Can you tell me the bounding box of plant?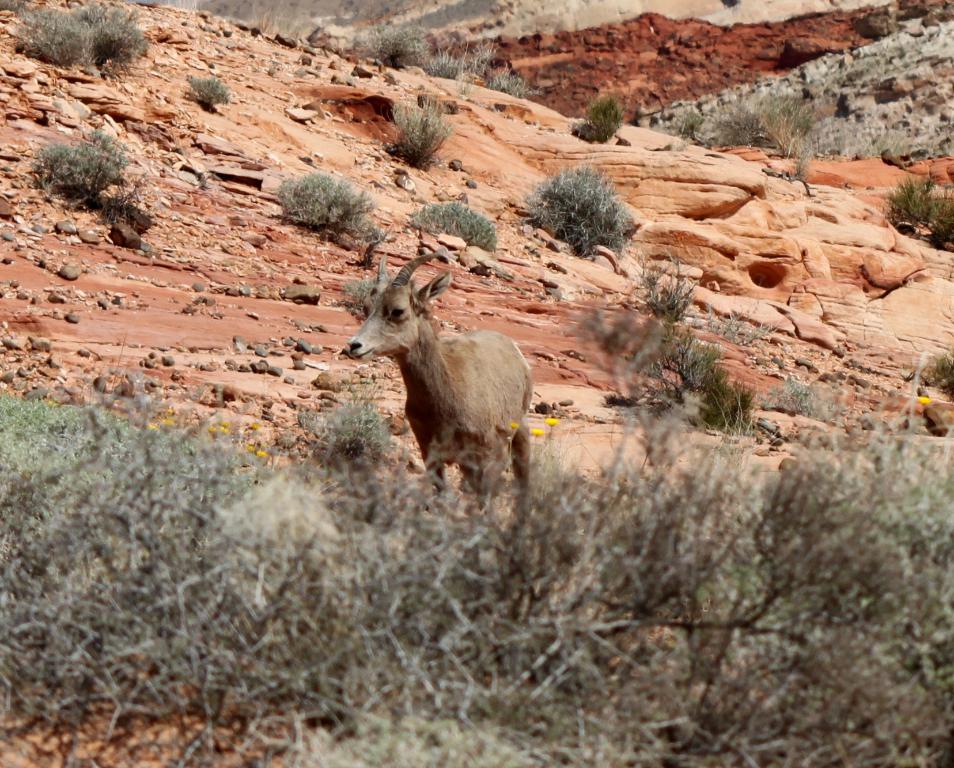
0 347 953 767.
